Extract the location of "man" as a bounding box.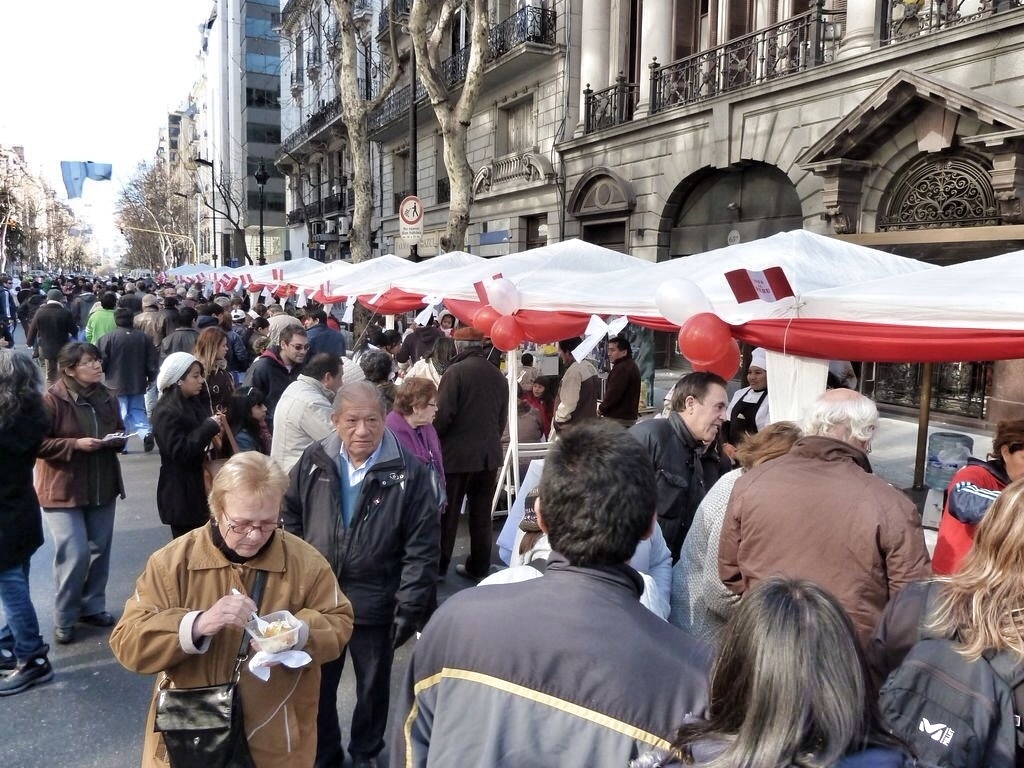
<bbox>624, 372, 736, 562</bbox>.
